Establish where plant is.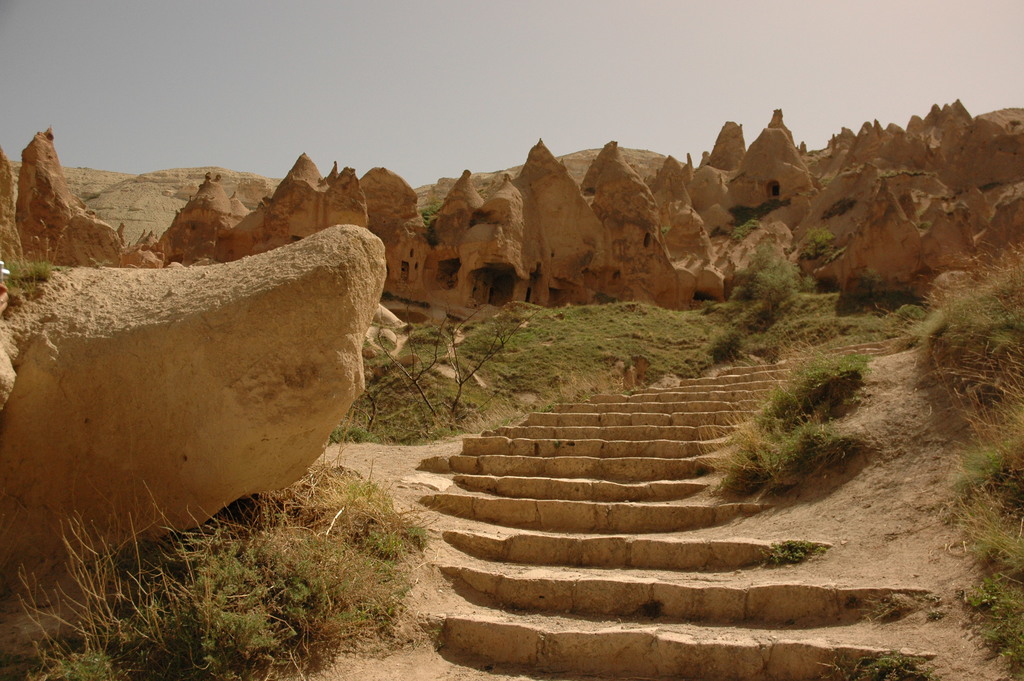
Established at rect(757, 541, 826, 570).
